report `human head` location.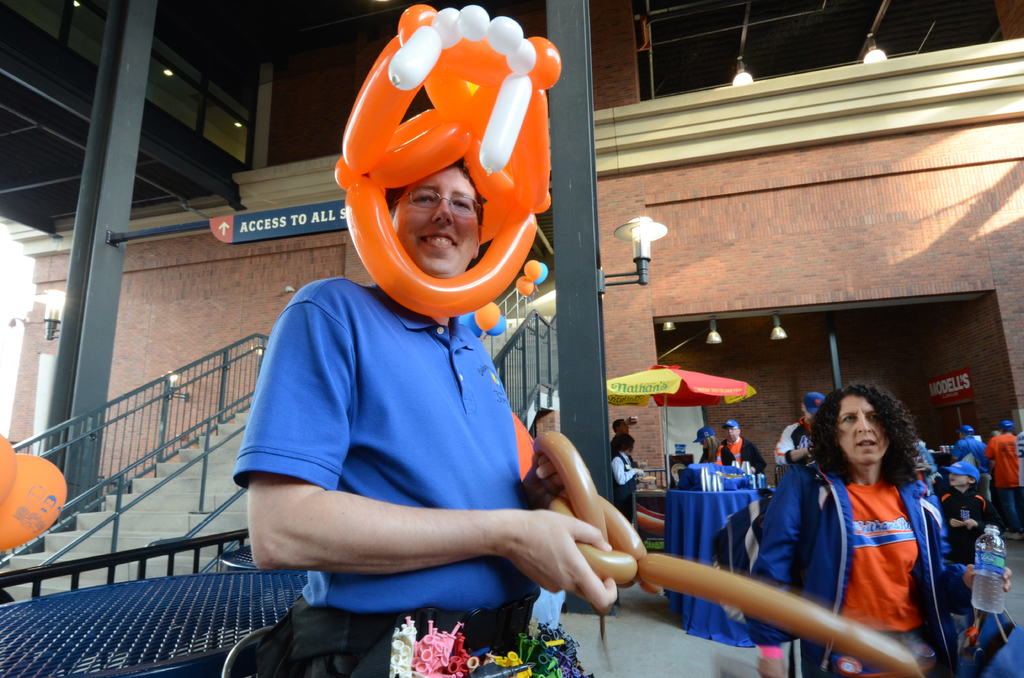
Report: <bbox>999, 420, 1018, 436</bbox>.
